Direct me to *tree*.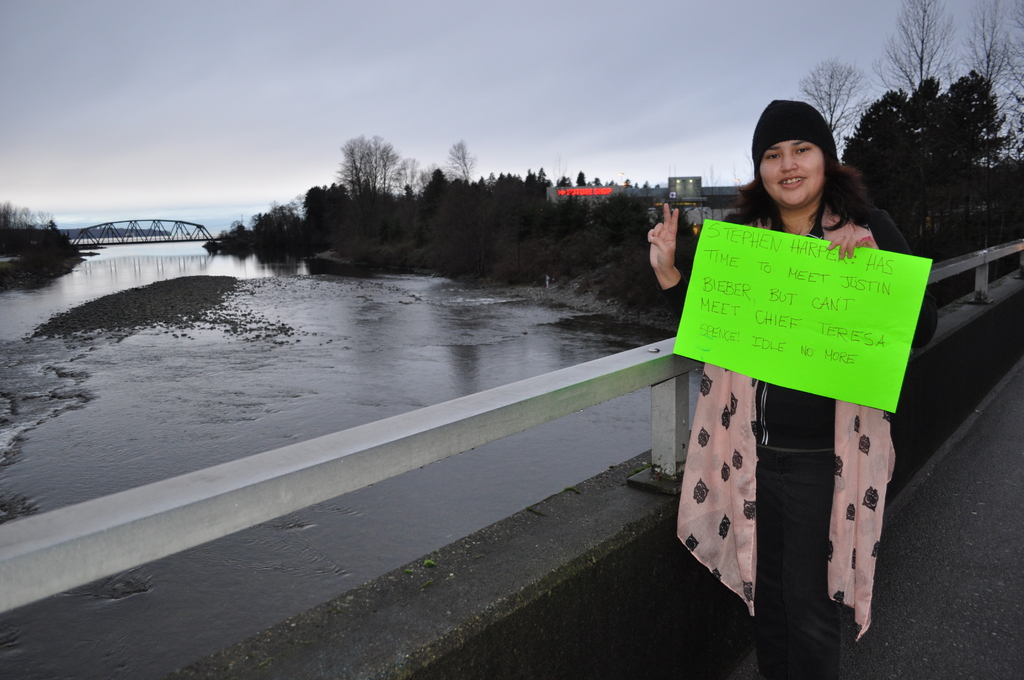
Direction: bbox(914, 75, 965, 218).
